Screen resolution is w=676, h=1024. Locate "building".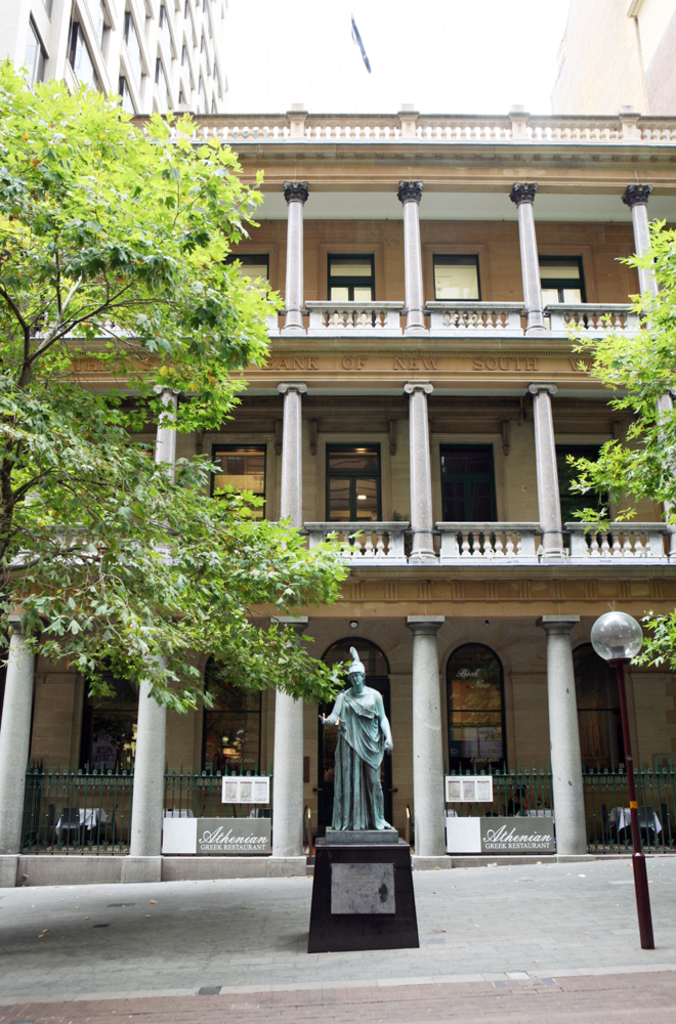
l=0, t=99, r=675, b=884.
